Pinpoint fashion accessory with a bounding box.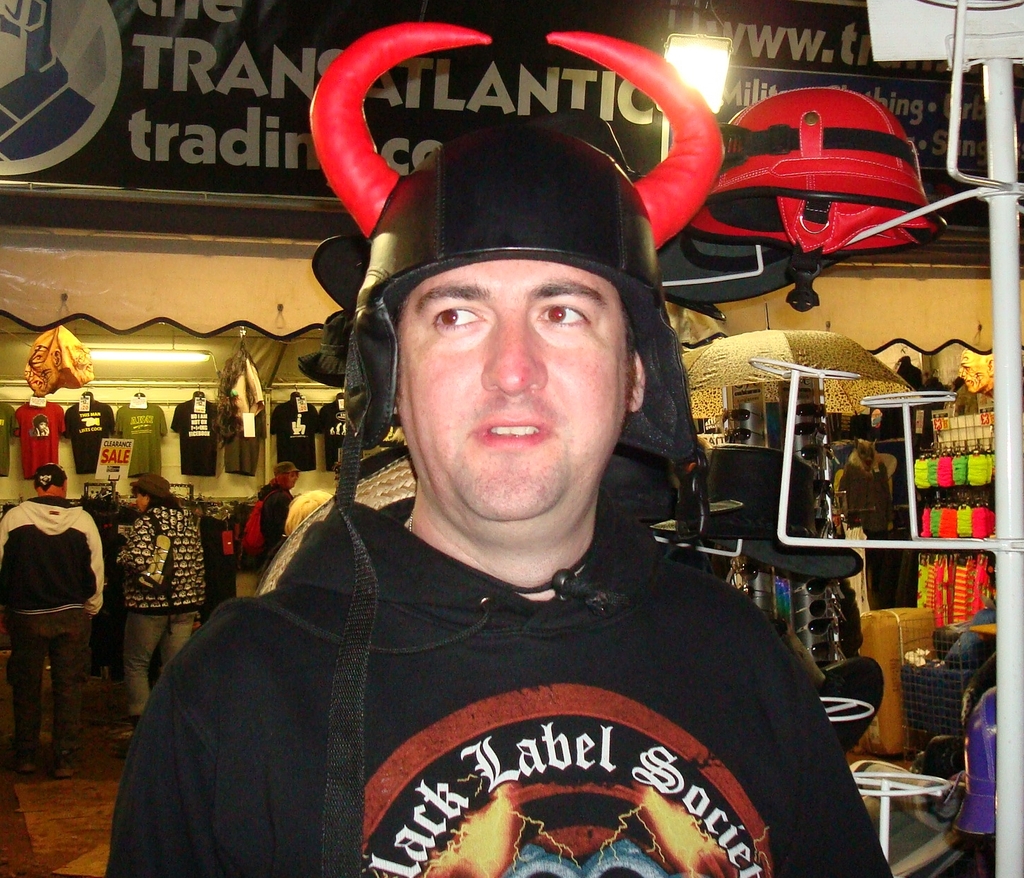
bbox=(718, 432, 766, 442).
